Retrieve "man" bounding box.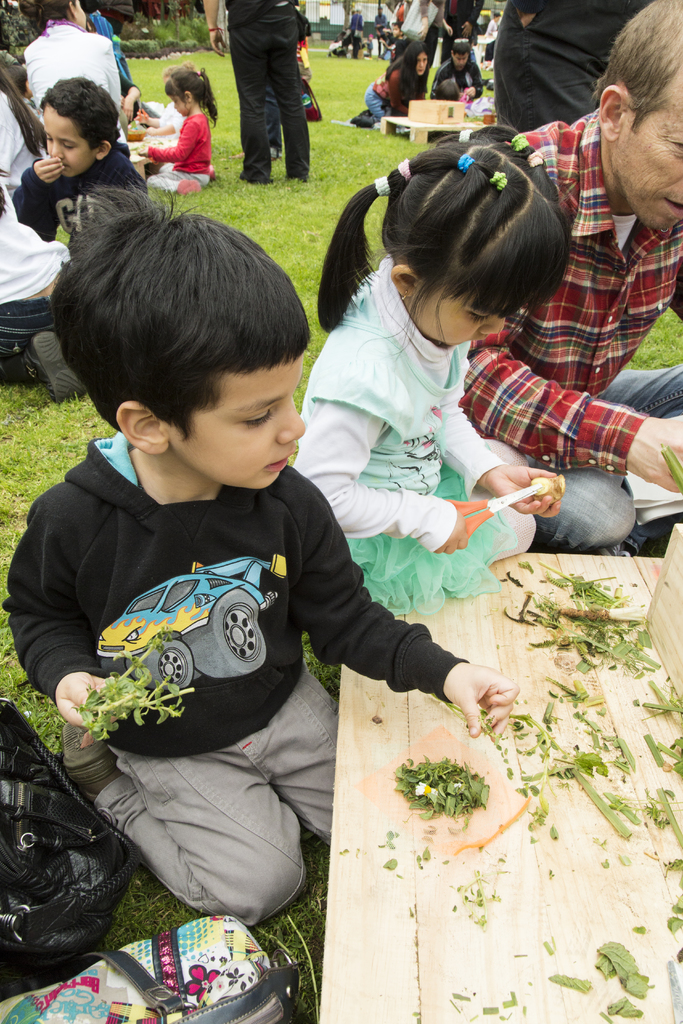
Bounding box: 490/0/652/136.
